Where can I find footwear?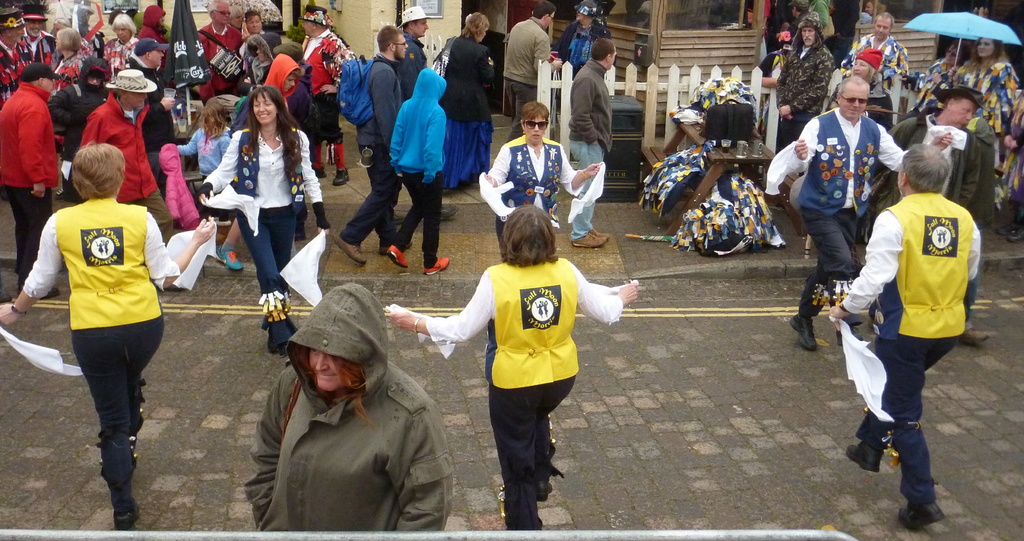
You can find it at x1=336, y1=240, x2=361, y2=261.
